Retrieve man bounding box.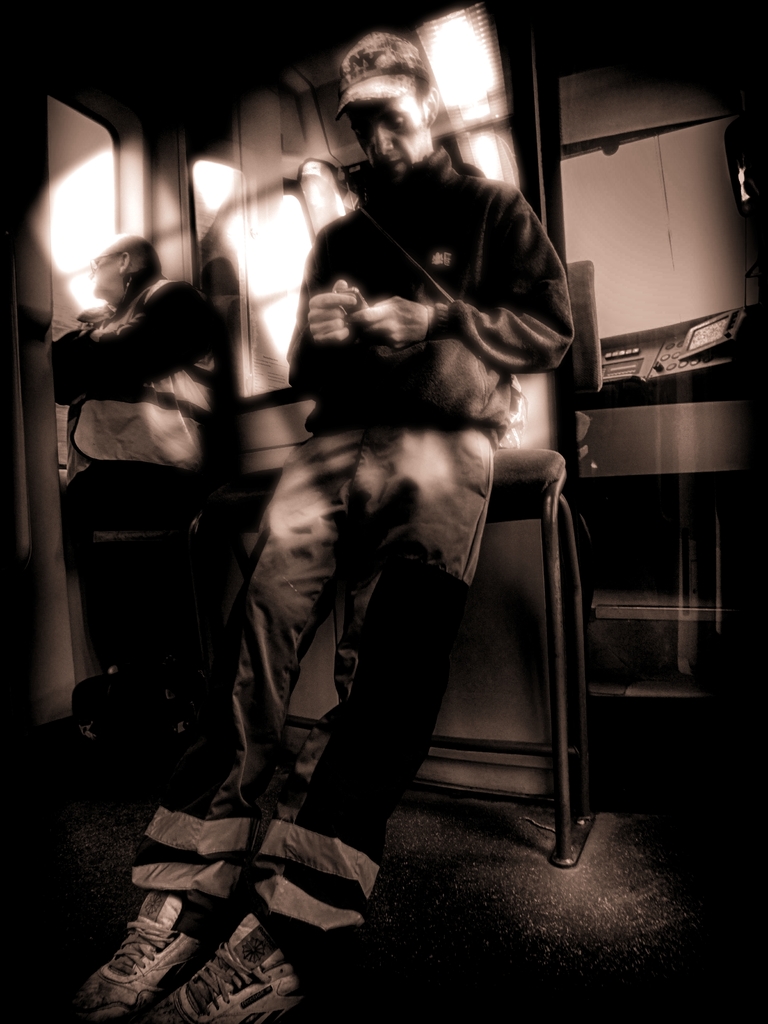
Bounding box: left=33, top=1, right=604, bottom=964.
